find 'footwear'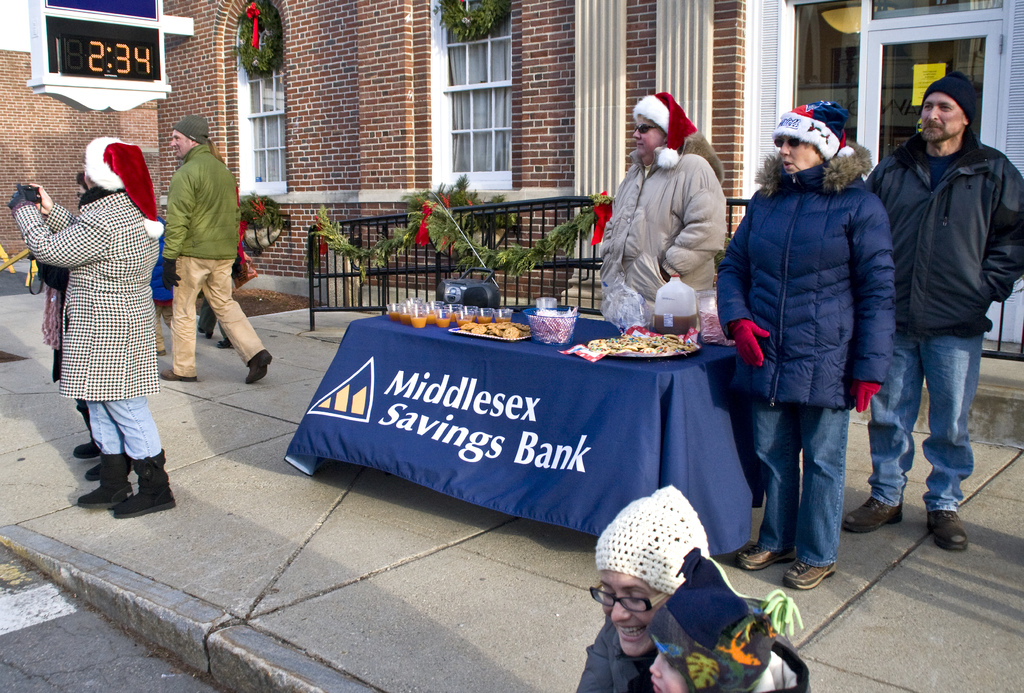
<region>74, 448, 128, 512</region>
